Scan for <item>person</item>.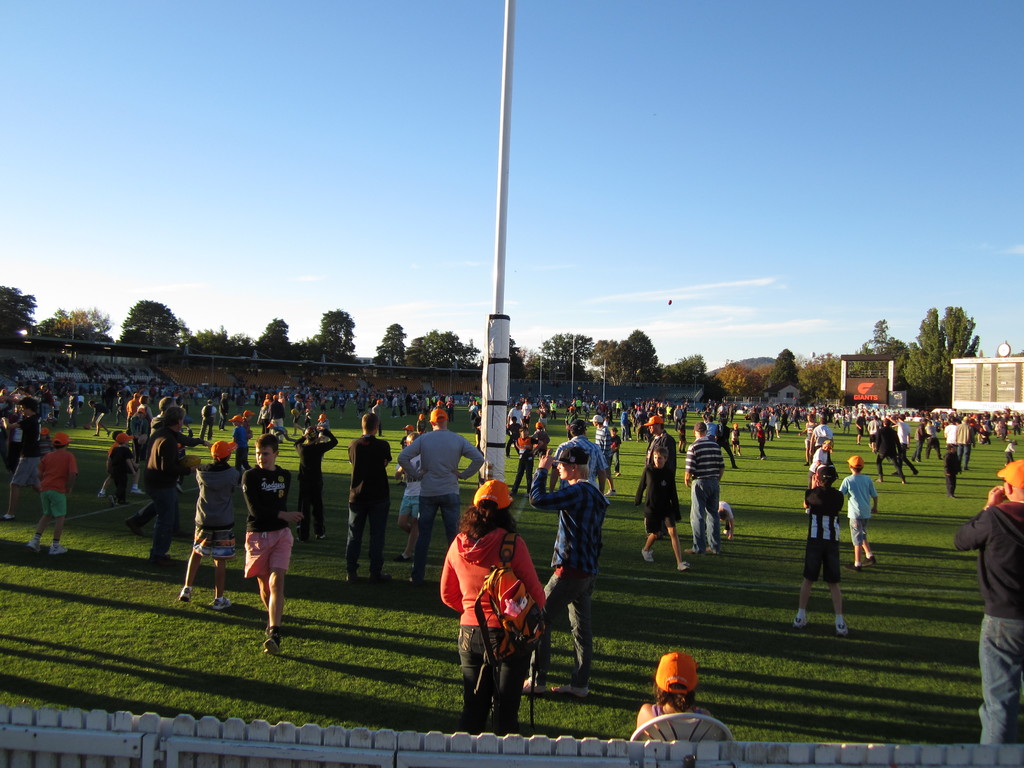
Scan result: [x1=145, y1=408, x2=193, y2=563].
